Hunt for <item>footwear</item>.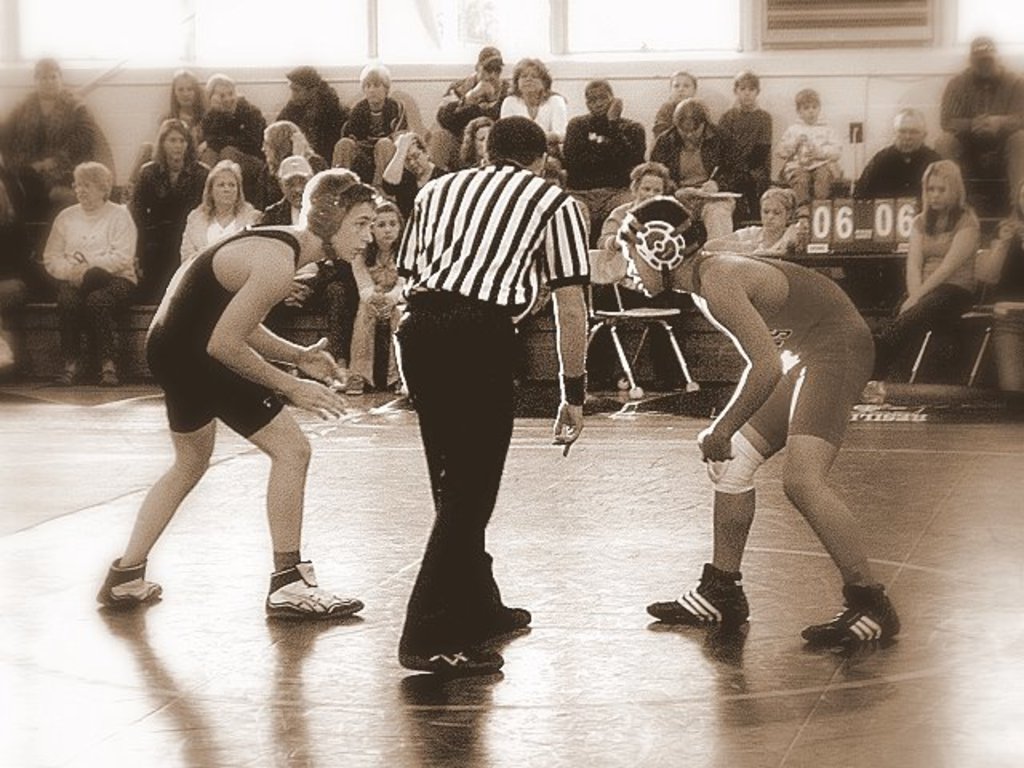
Hunted down at Rect(58, 357, 93, 384).
